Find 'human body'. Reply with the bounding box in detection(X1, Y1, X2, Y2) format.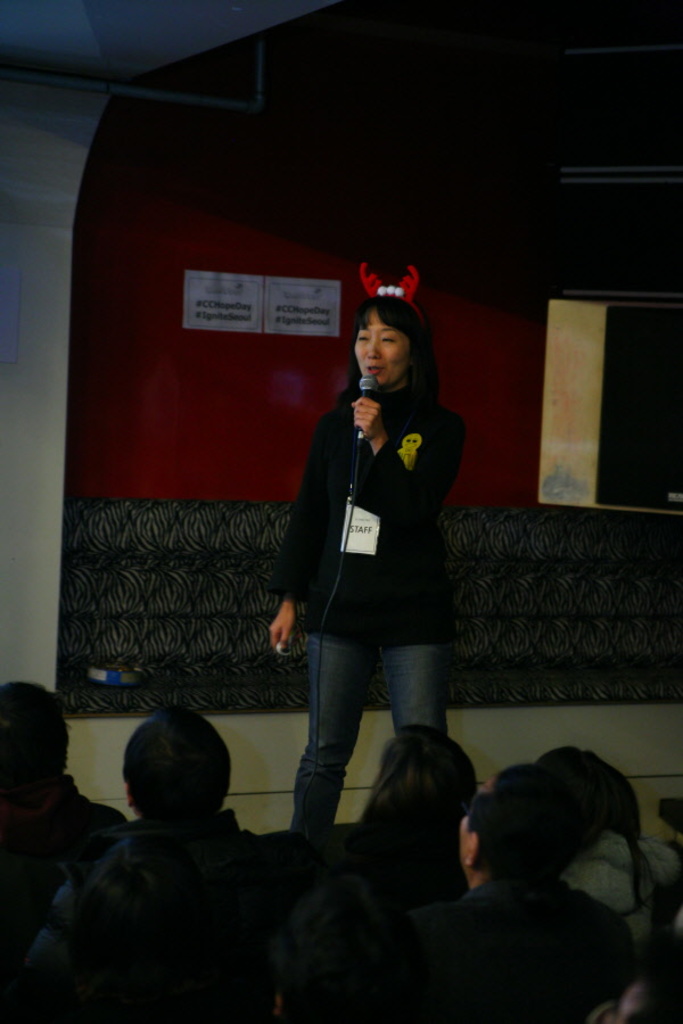
detection(274, 344, 487, 852).
